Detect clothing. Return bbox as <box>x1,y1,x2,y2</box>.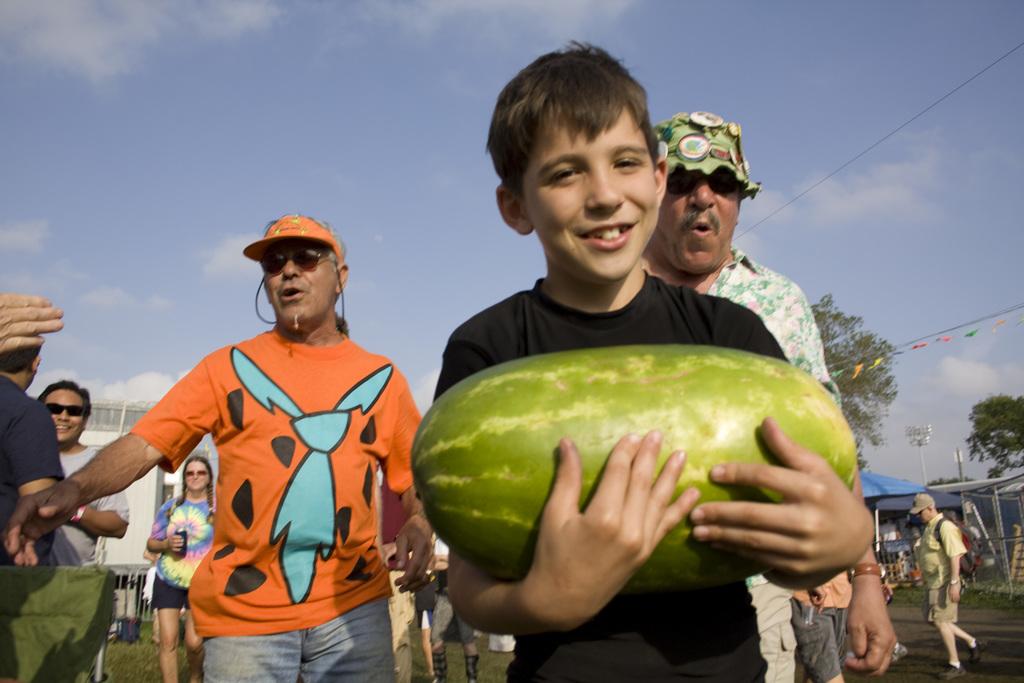
<box>707,240,836,682</box>.
